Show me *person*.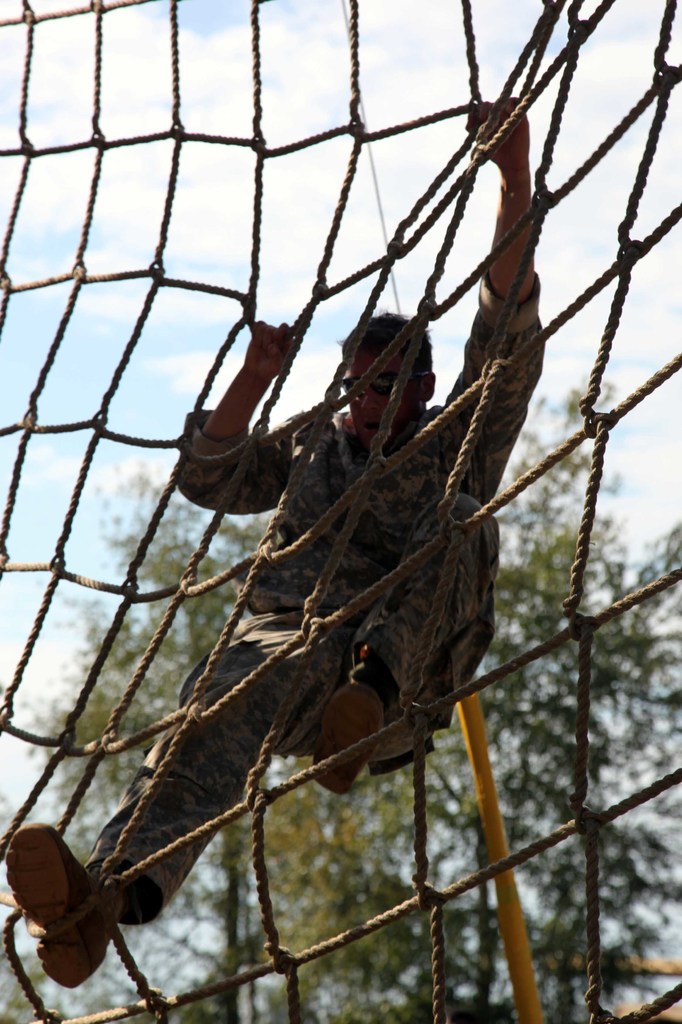
*person* is here: [x1=0, y1=92, x2=549, y2=994].
